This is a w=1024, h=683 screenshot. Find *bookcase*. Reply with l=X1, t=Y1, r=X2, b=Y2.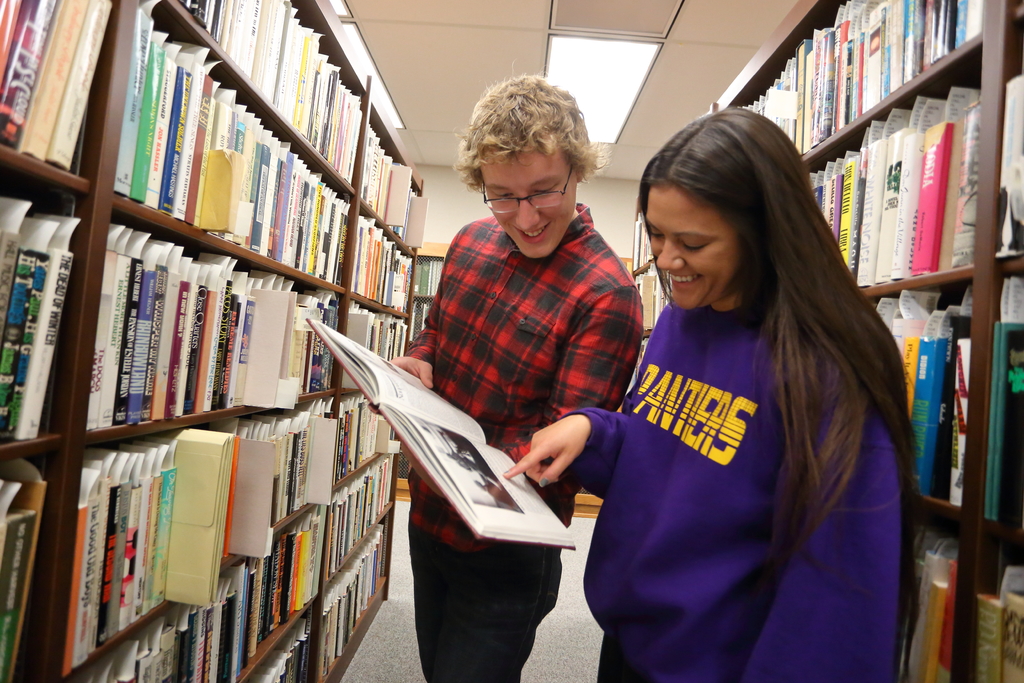
l=628, t=0, r=1023, b=682.
